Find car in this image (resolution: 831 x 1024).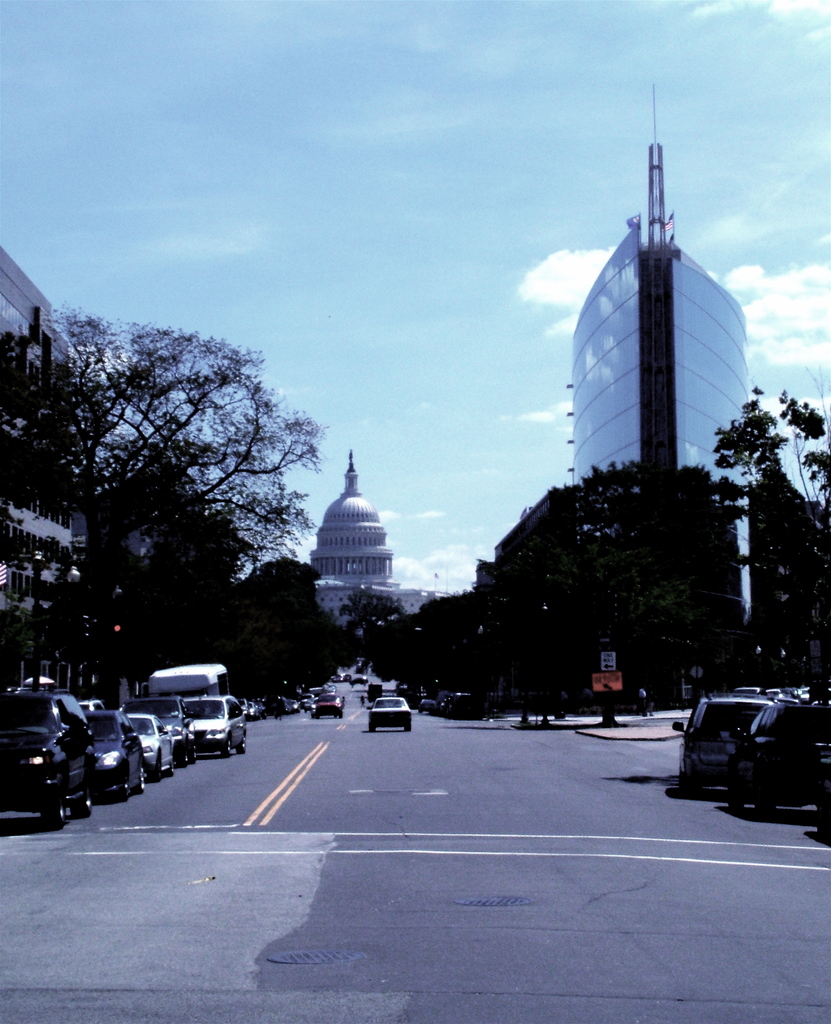
select_region(143, 693, 195, 765).
